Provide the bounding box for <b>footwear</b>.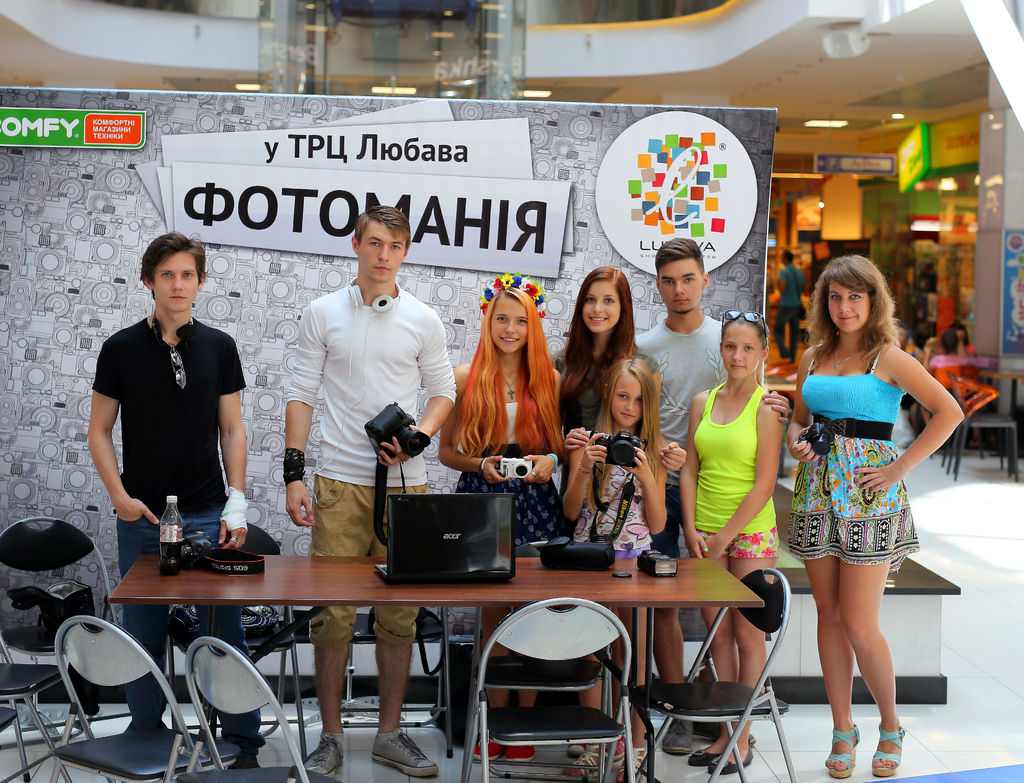
(x1=719, y1=741, x2=755, y2=775).
